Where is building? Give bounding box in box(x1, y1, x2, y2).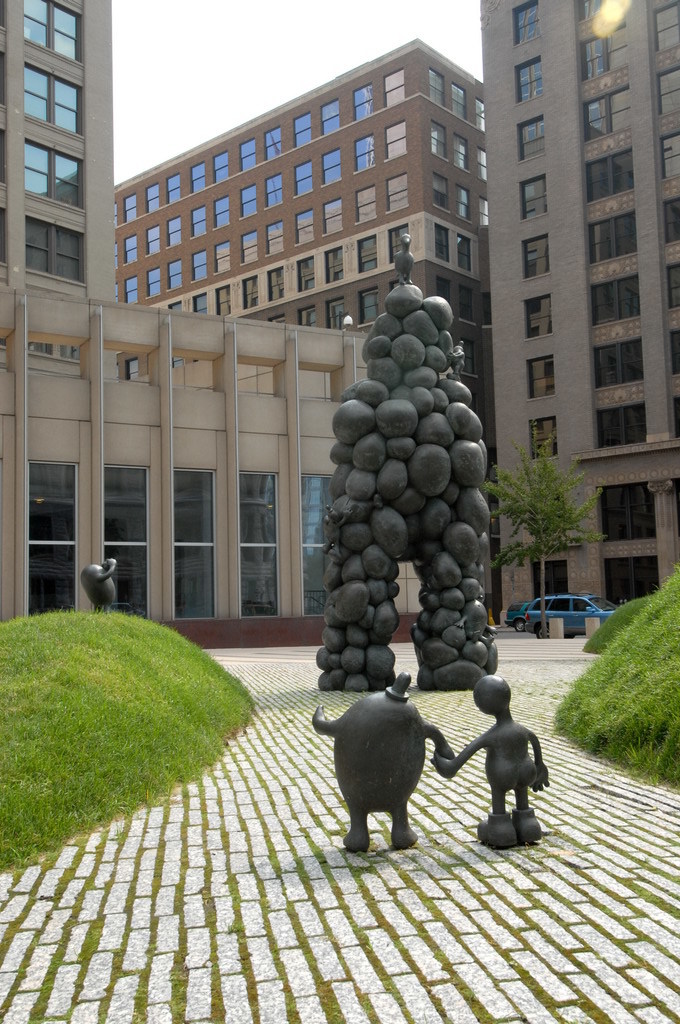
box(0, 284, 426, 646).
